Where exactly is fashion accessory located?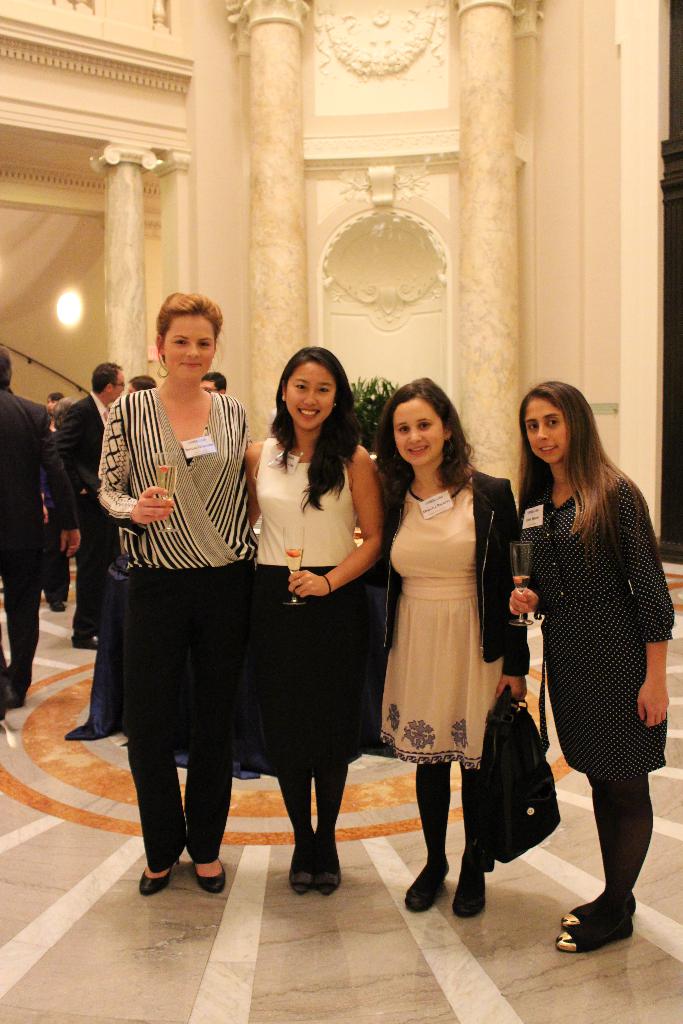
Its bounding box is [197, 853, 227, 892].
